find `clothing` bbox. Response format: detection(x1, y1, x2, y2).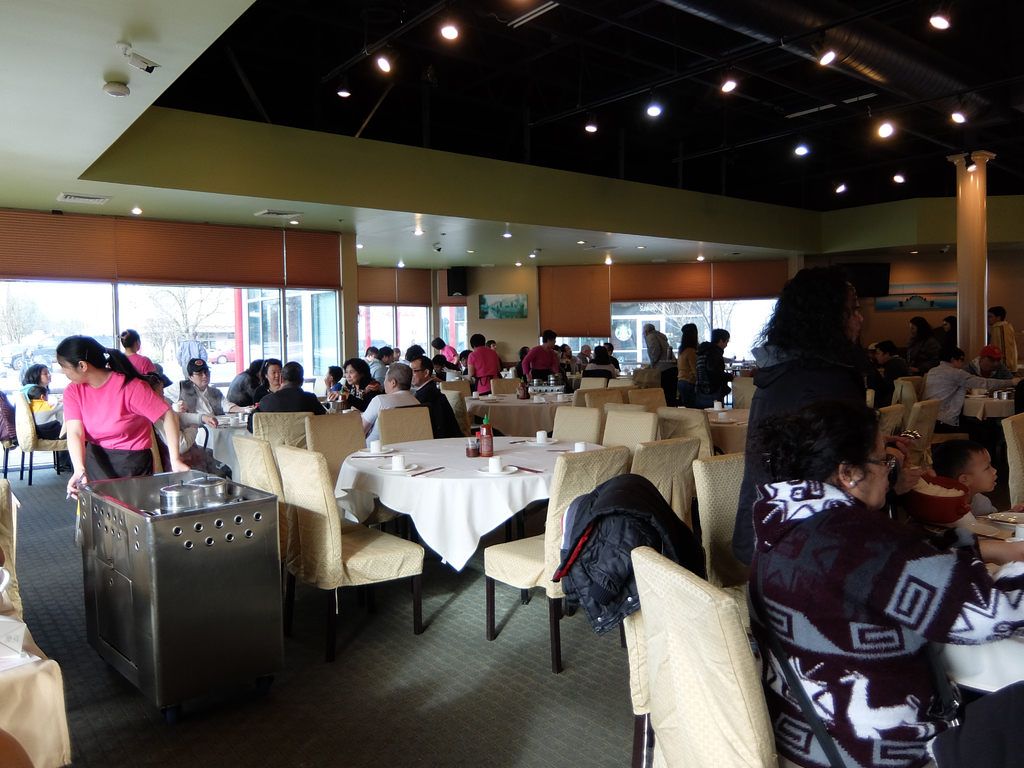
detection(985, 321, 1020, 375).
